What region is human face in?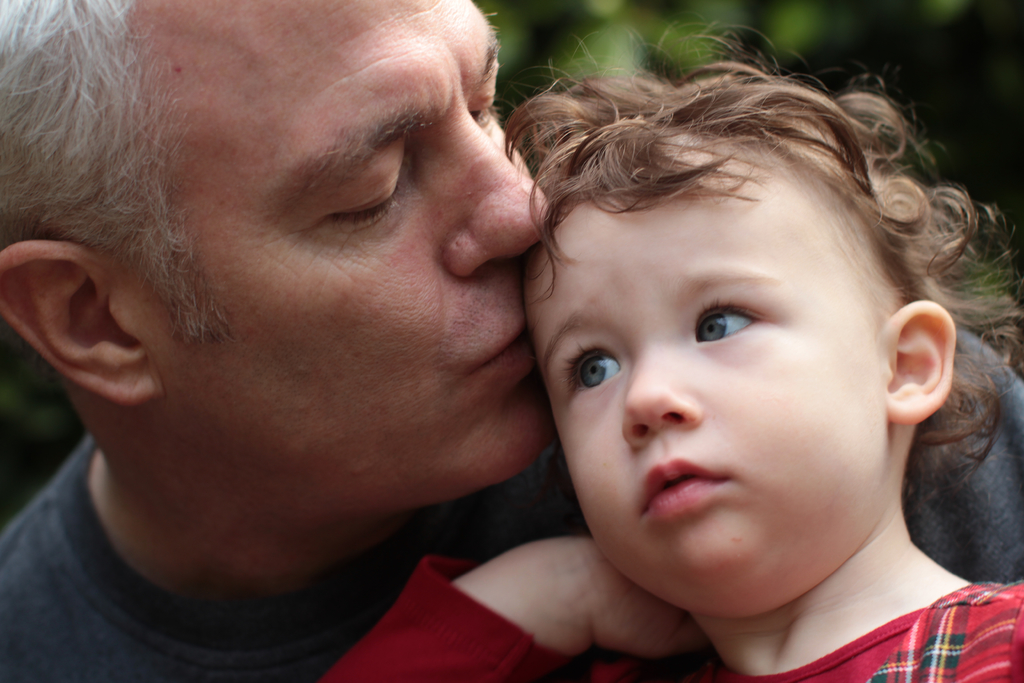
145/0/553/511.
